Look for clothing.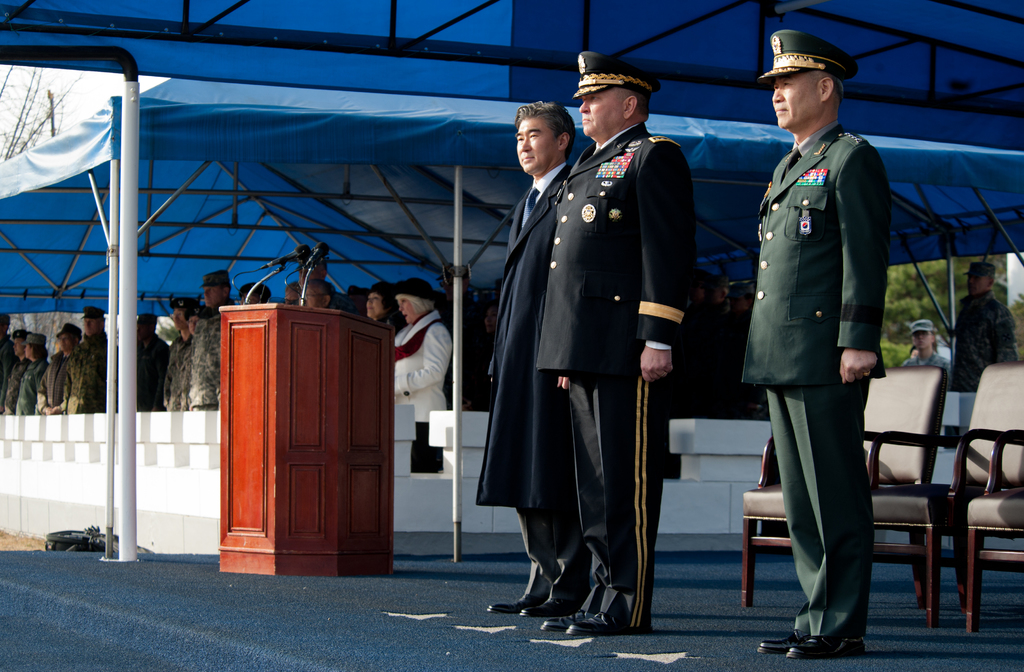
Found: (35,347,76,414).
